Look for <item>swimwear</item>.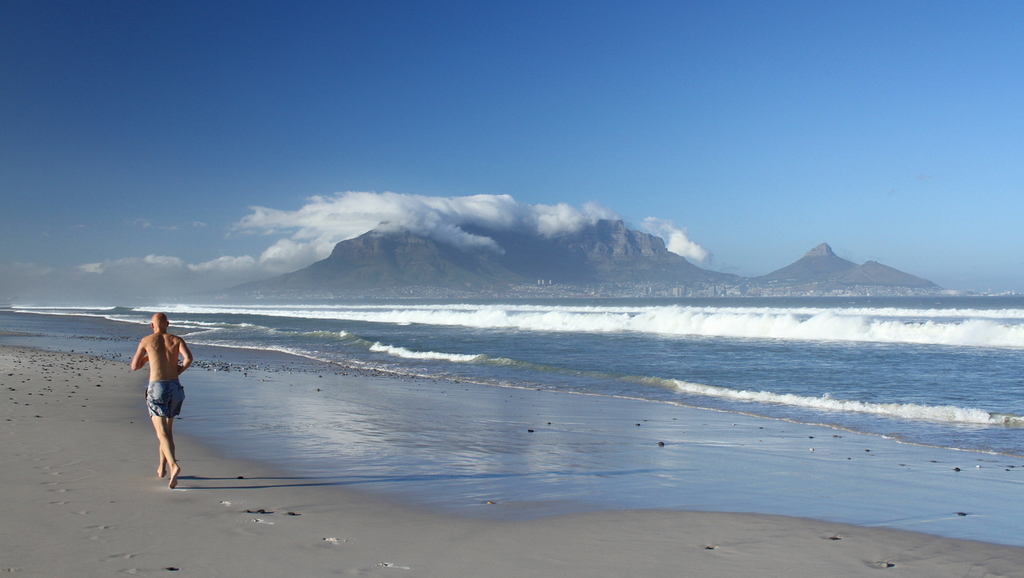
Found: detection(146, 377, 190, 421).
